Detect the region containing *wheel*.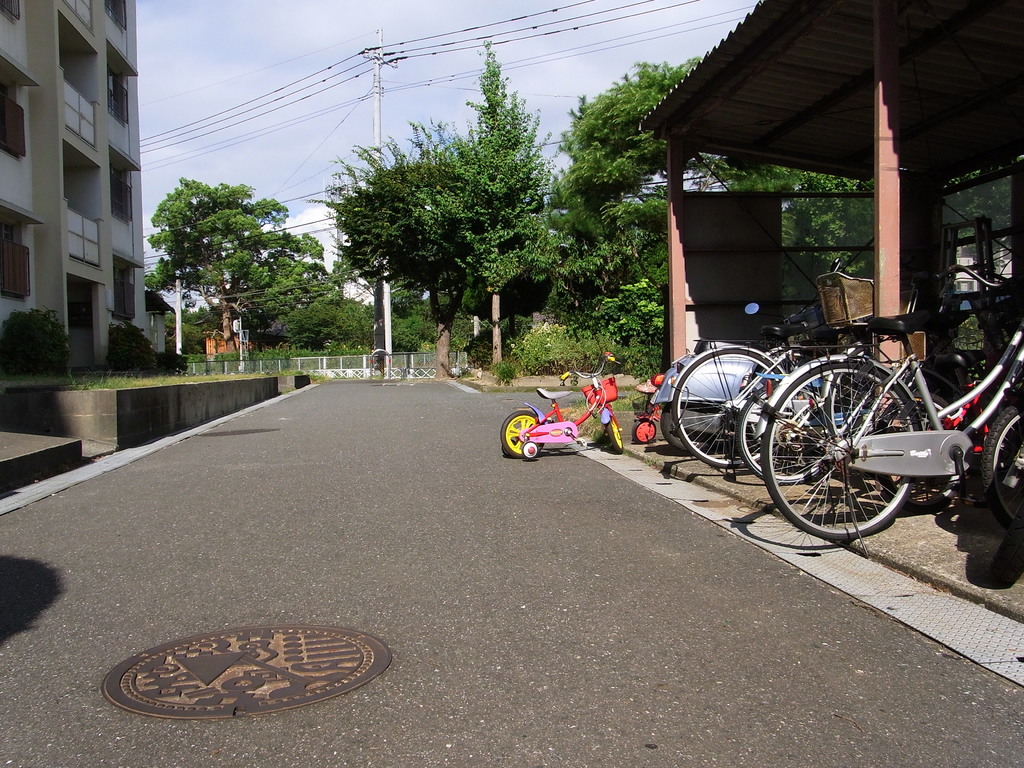
Rect(609, 420, 625, 454).
